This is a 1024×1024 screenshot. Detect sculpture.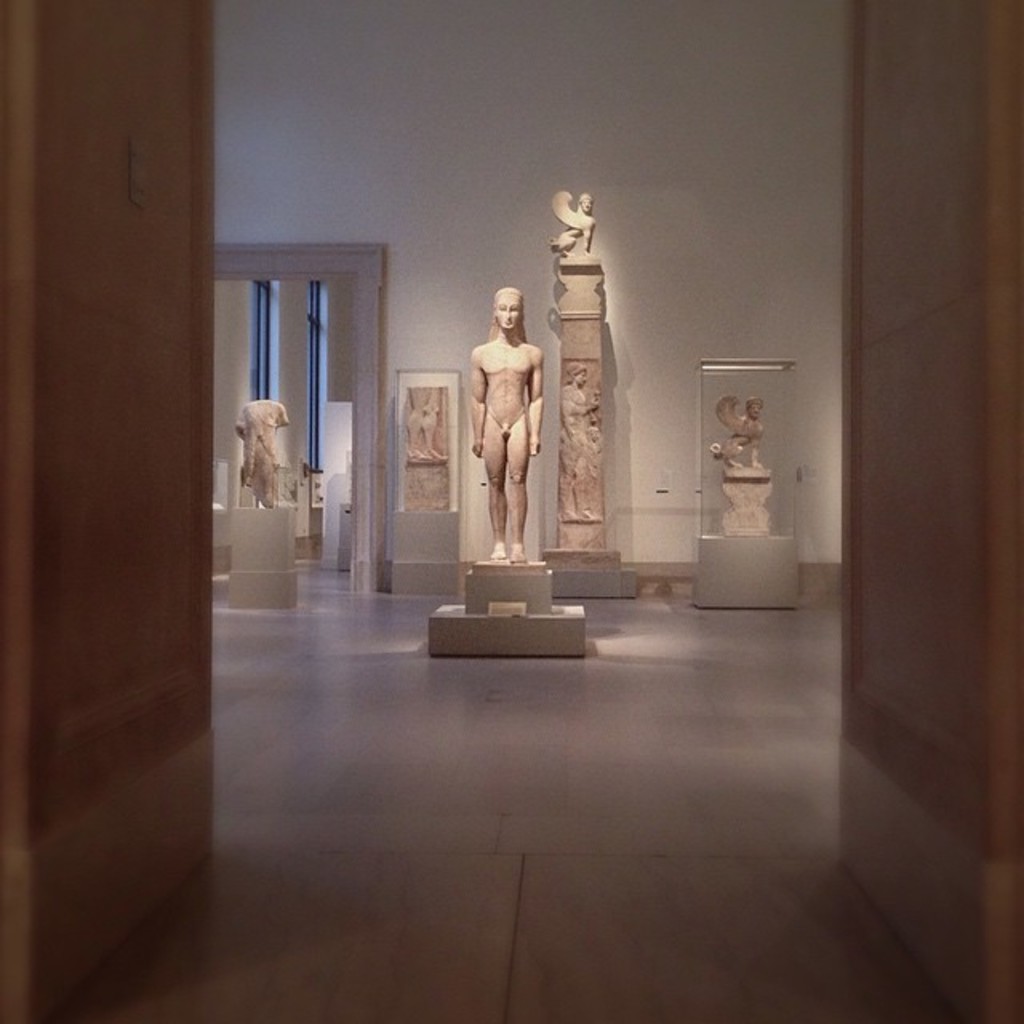
bbox=(397, 382, 451, 510).
